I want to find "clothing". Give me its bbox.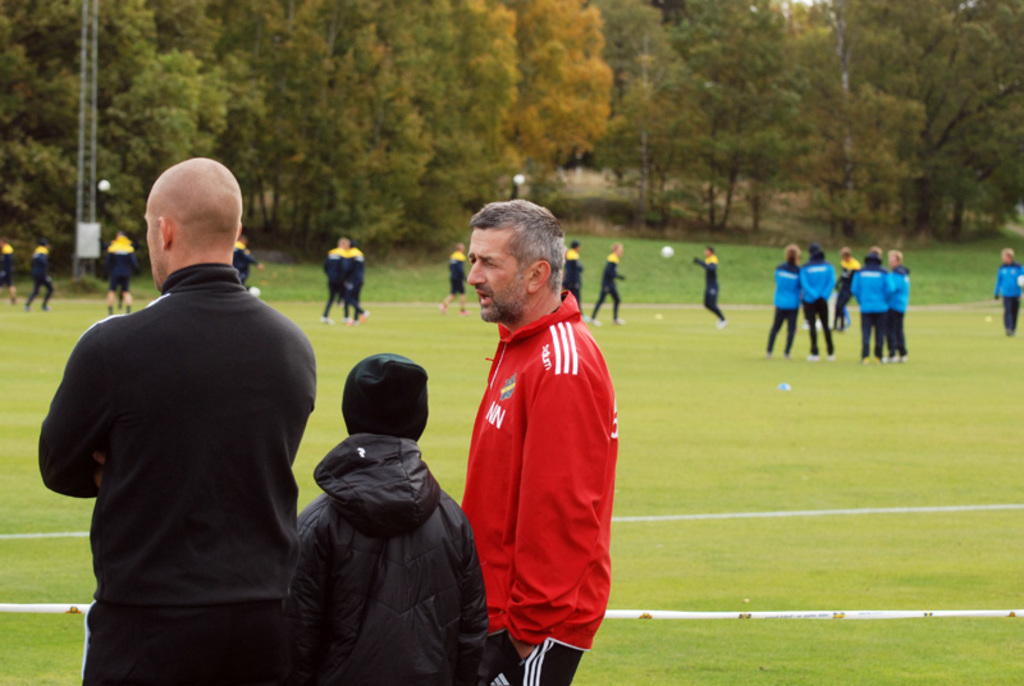
select_region(829, 252, 864, 319).
